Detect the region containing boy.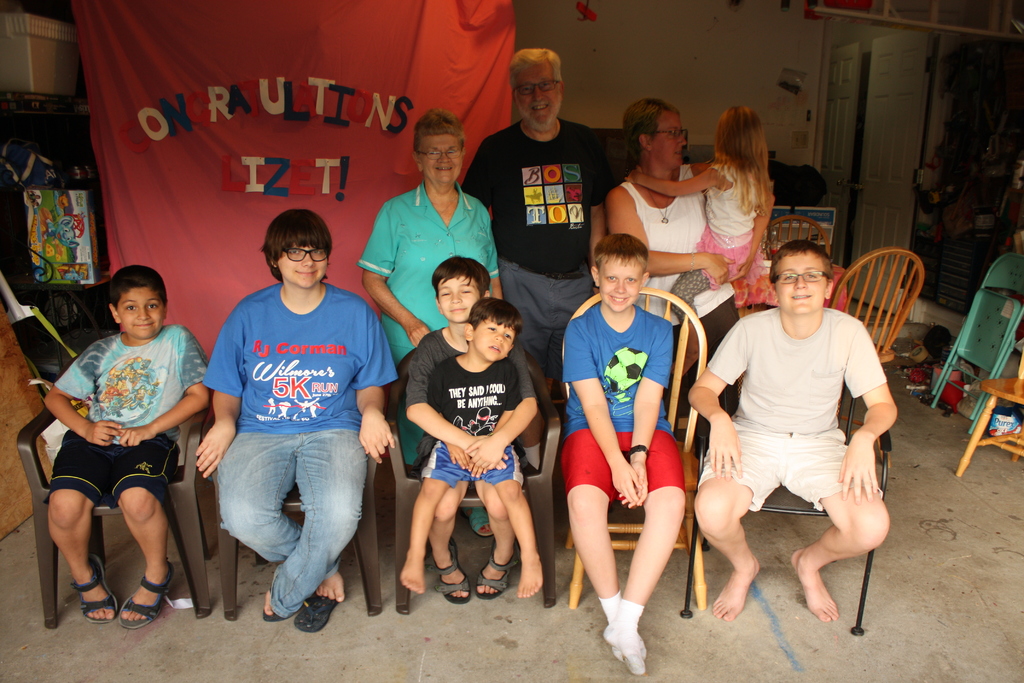
region(42, 266, 207, 630).
